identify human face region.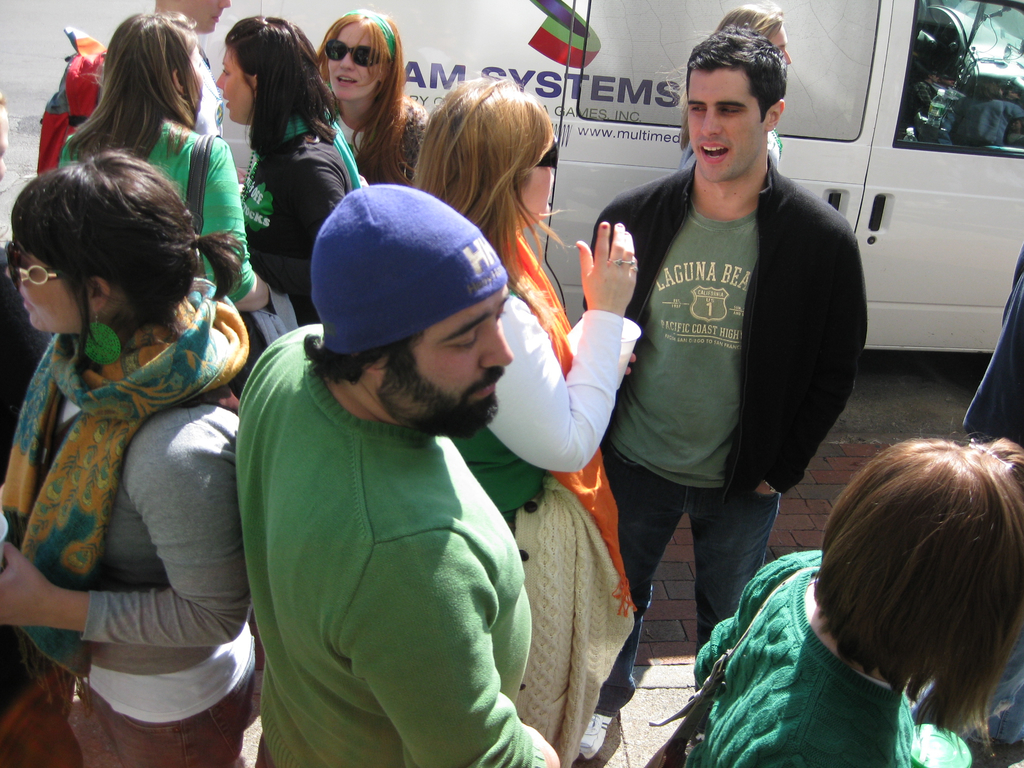
Region: <region>166, 0, 230, 33</region>.
